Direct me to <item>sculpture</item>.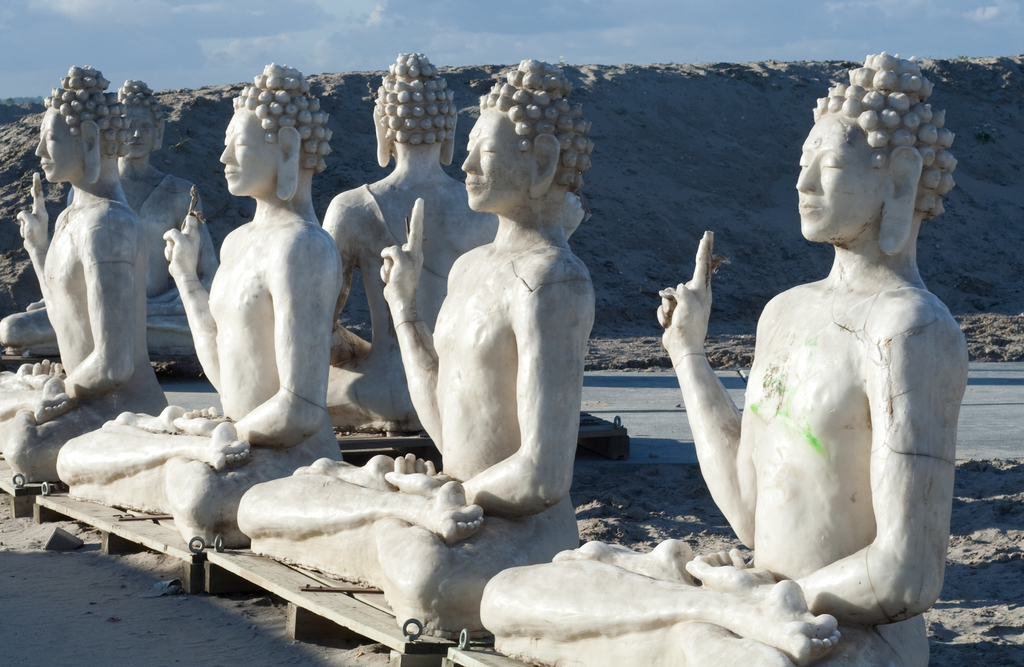
Direction: (left=0, top=62, right=164, bottom=495).
